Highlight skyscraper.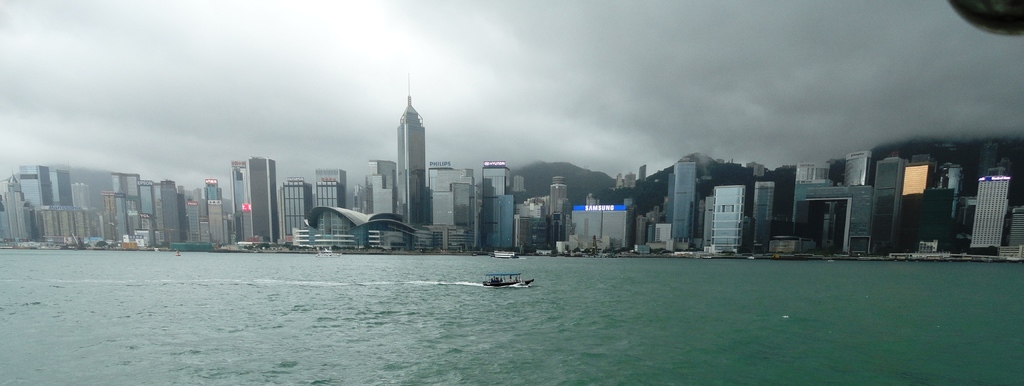
Highlighted region: detection(153, 179, 183, 232).
